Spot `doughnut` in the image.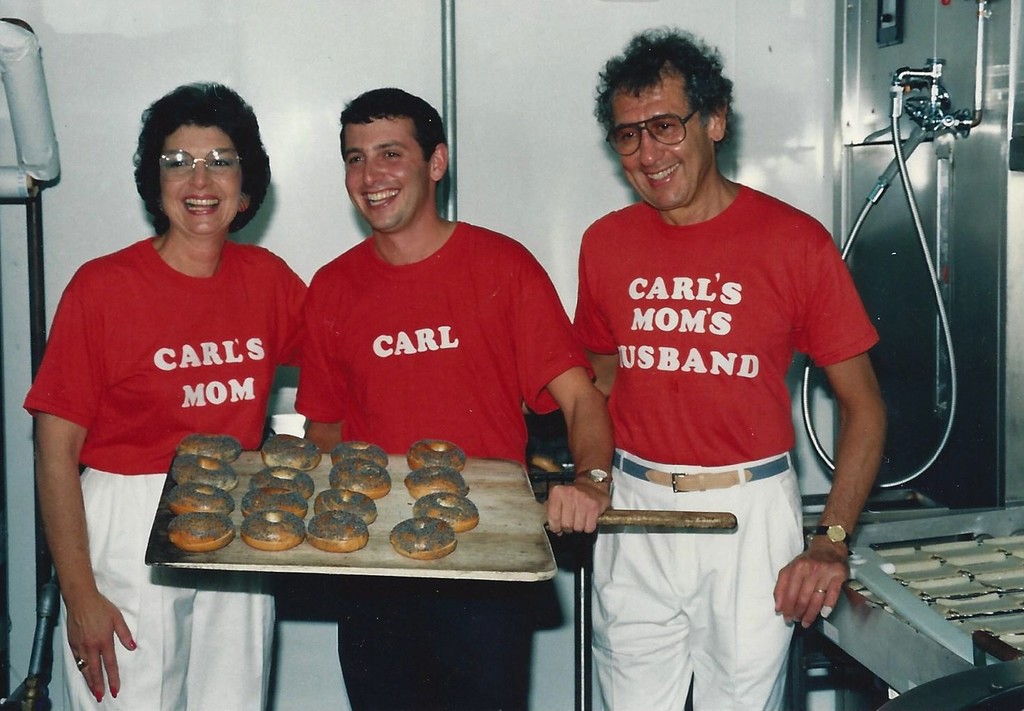
`doughnut` found at <region>162, 479, 237, 515</region>.
